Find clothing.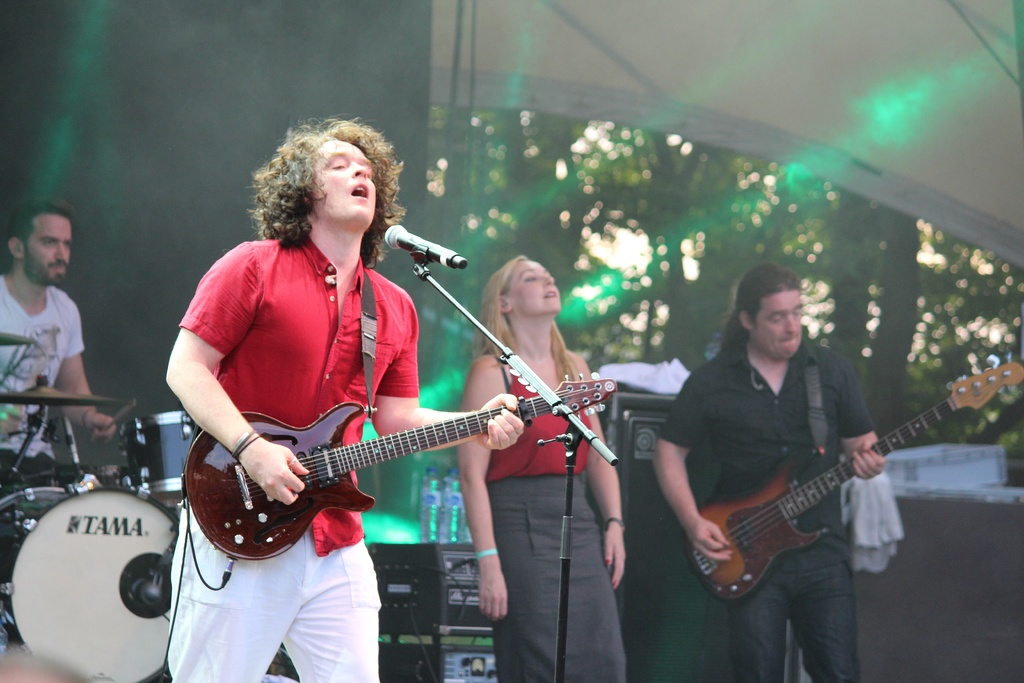
[left=481, top=354, right=628, bottom=682].
